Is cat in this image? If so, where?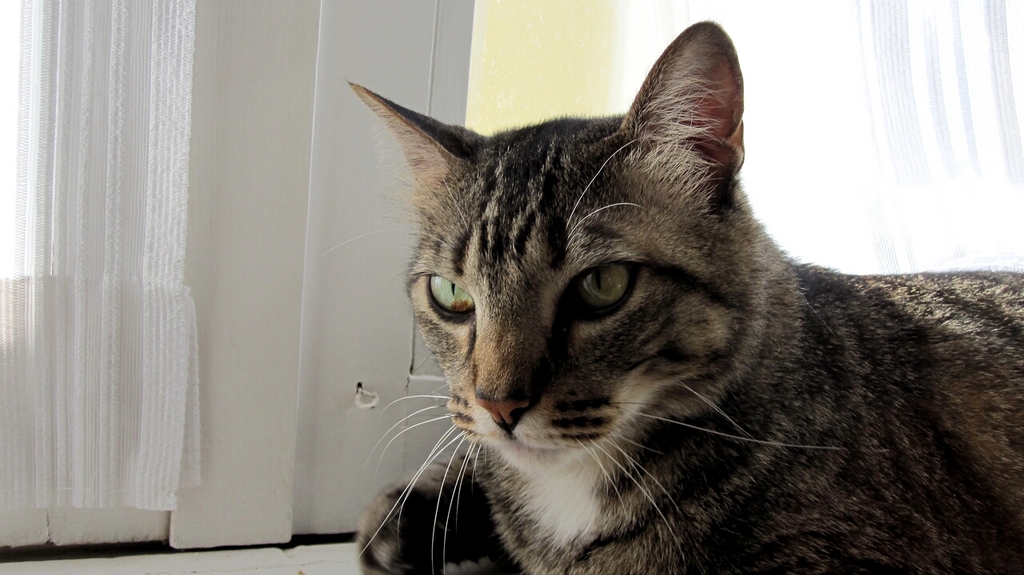
Yes, at rect(351, 20, 1023, 574).
